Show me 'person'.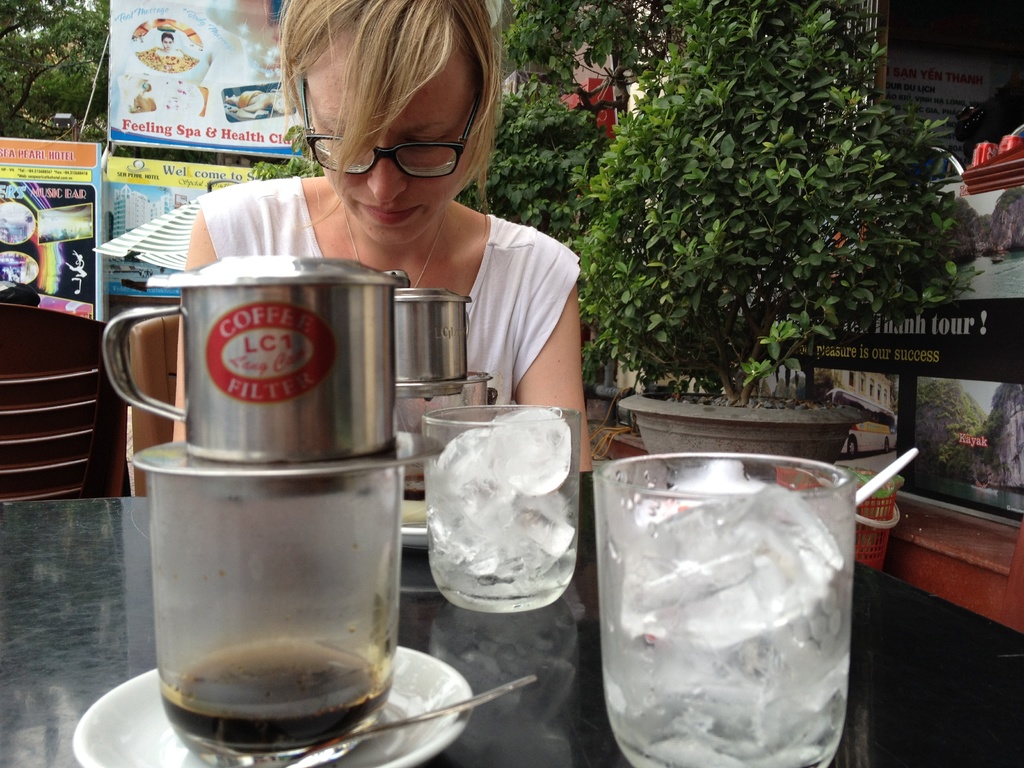
'person' is here: bbox(127, 0, 590, 500).
